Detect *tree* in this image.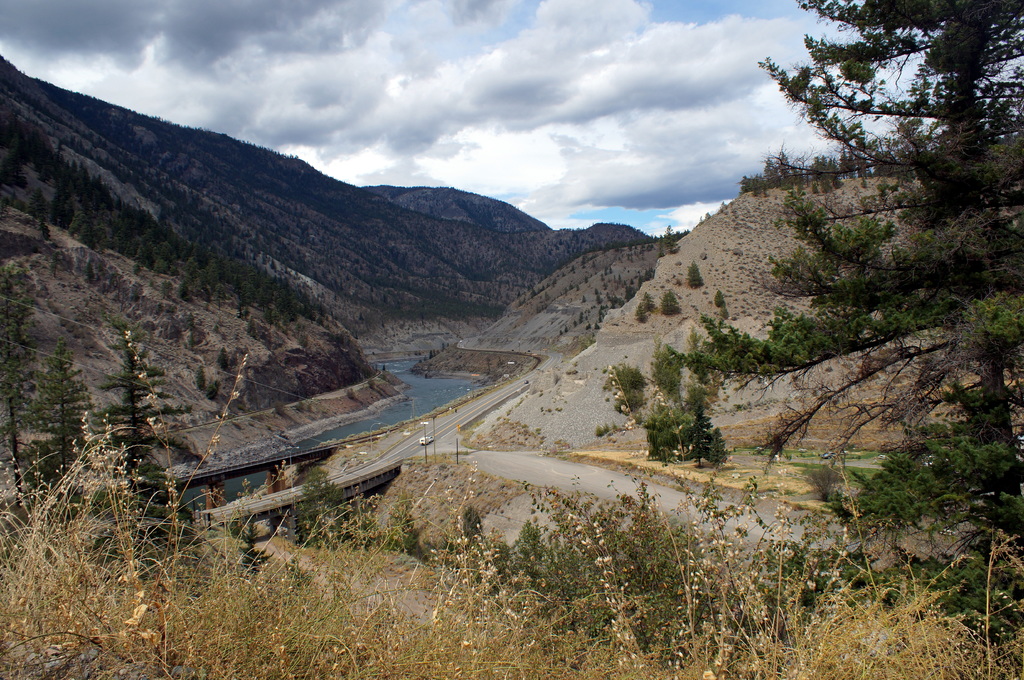
Detection: (87, 324, 206, 585).
